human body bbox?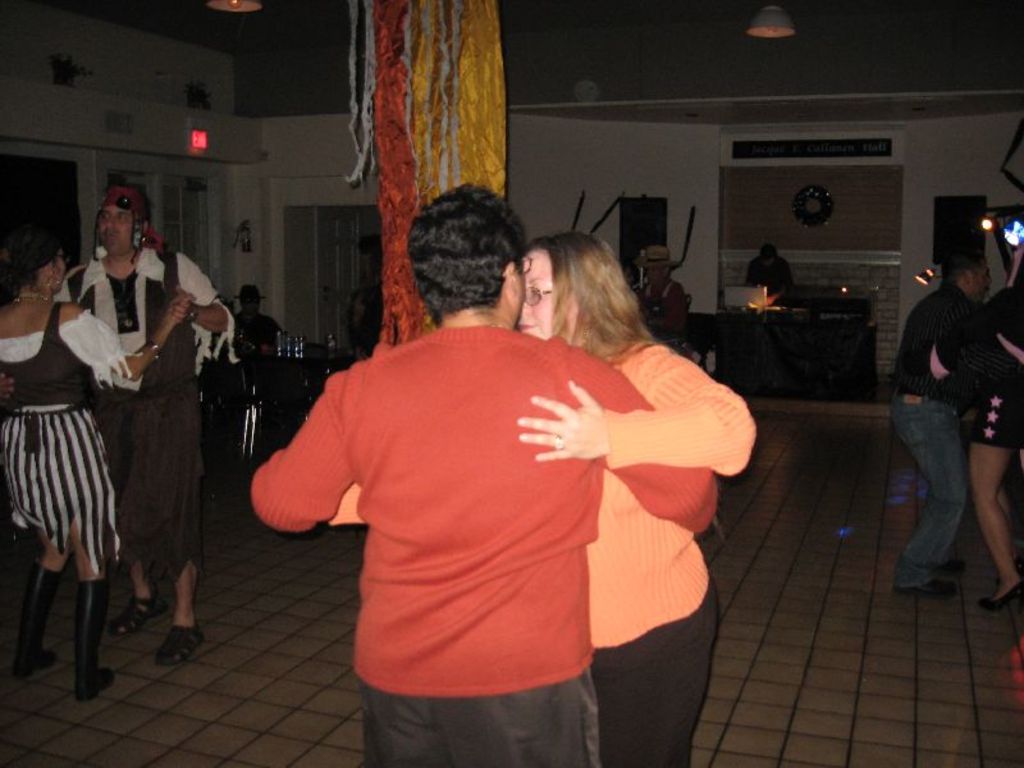
[x1=623, y1=242, x2=684, y2=351]
